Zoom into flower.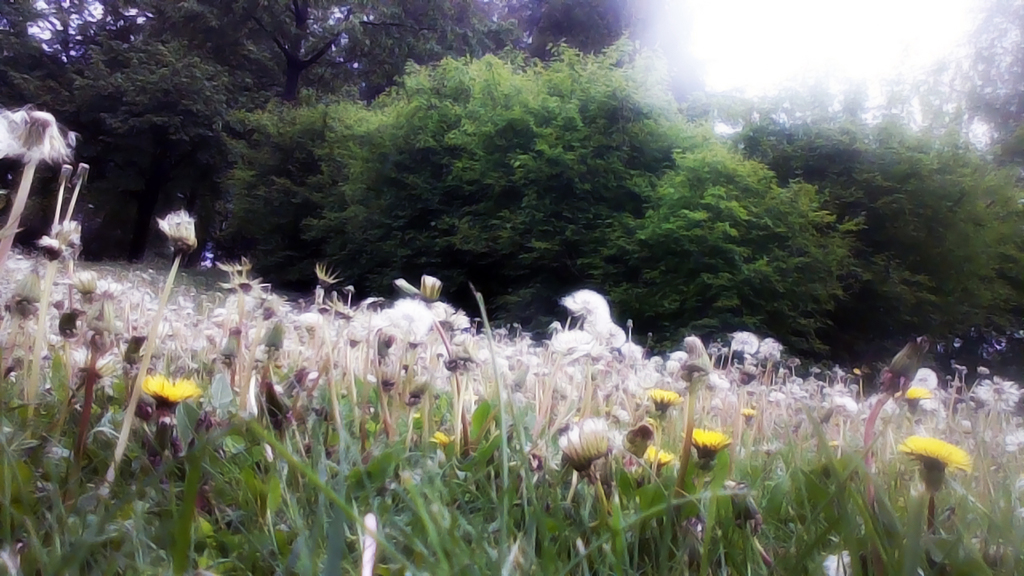
Zoom target: bbox=(684, 426, 735, 466).
